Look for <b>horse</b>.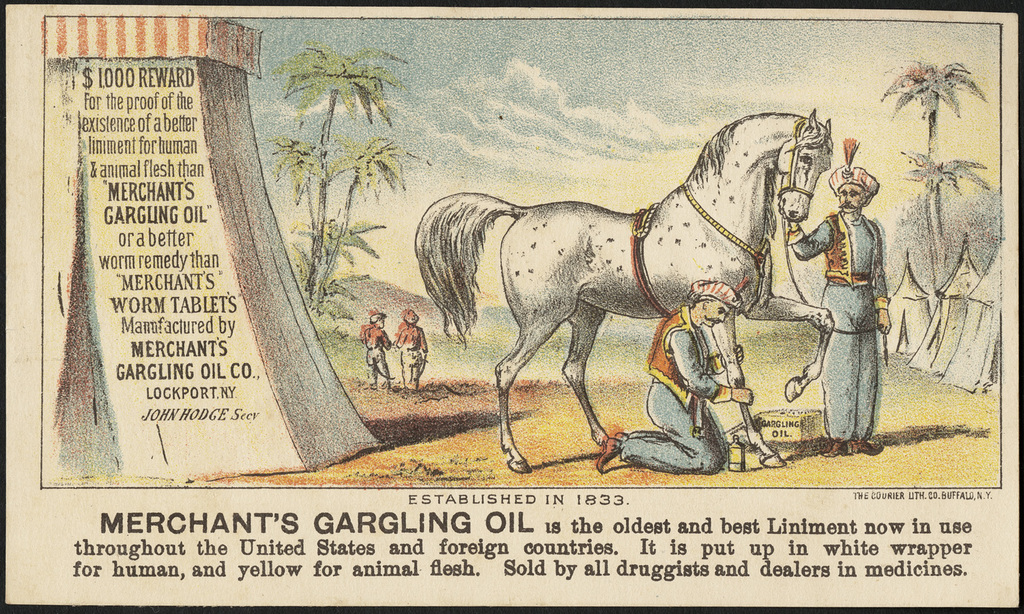
Found: 414/105/834/478.
